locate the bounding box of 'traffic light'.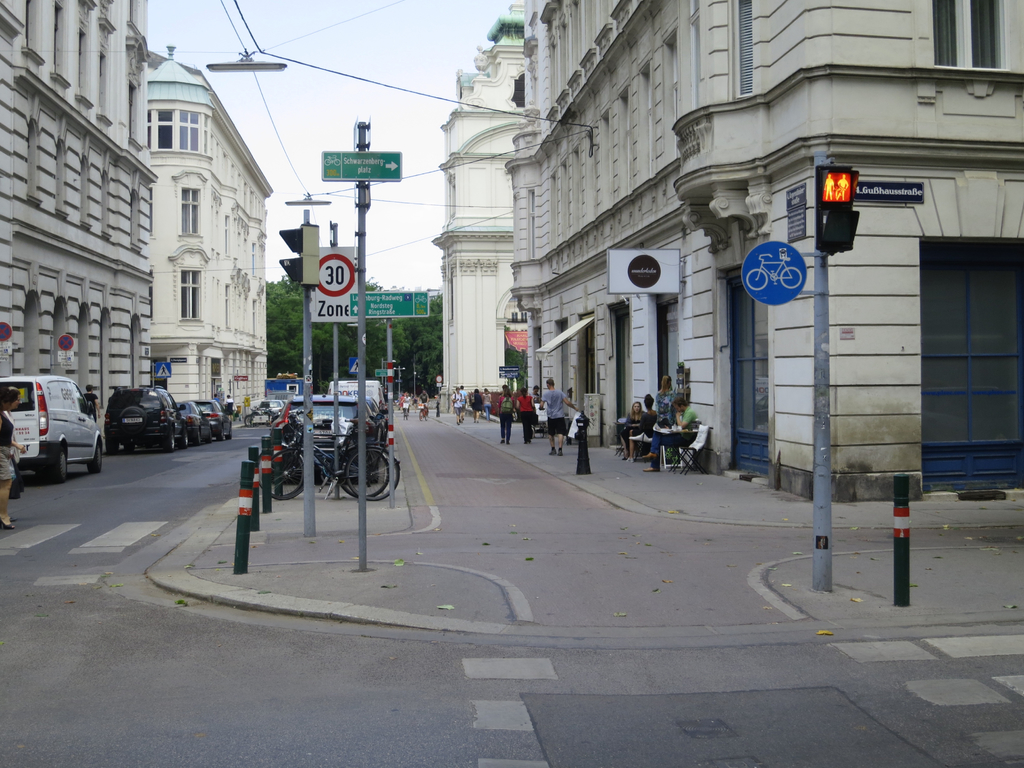
Bounding box: bbox=[278, 221, 320, 288].
